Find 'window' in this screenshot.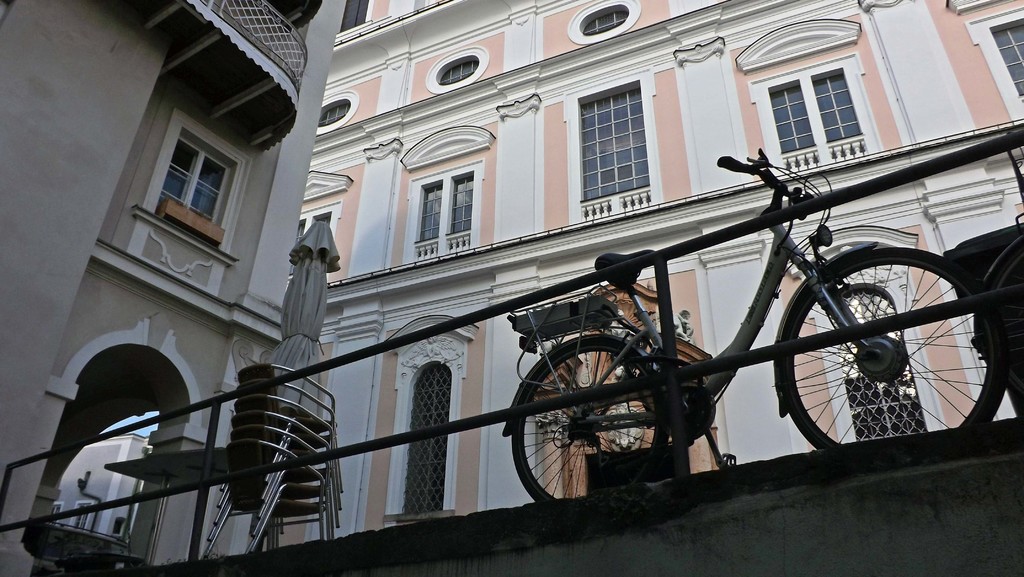
The bounding box for 'window' is bbox(578, 70, 660, 211).
